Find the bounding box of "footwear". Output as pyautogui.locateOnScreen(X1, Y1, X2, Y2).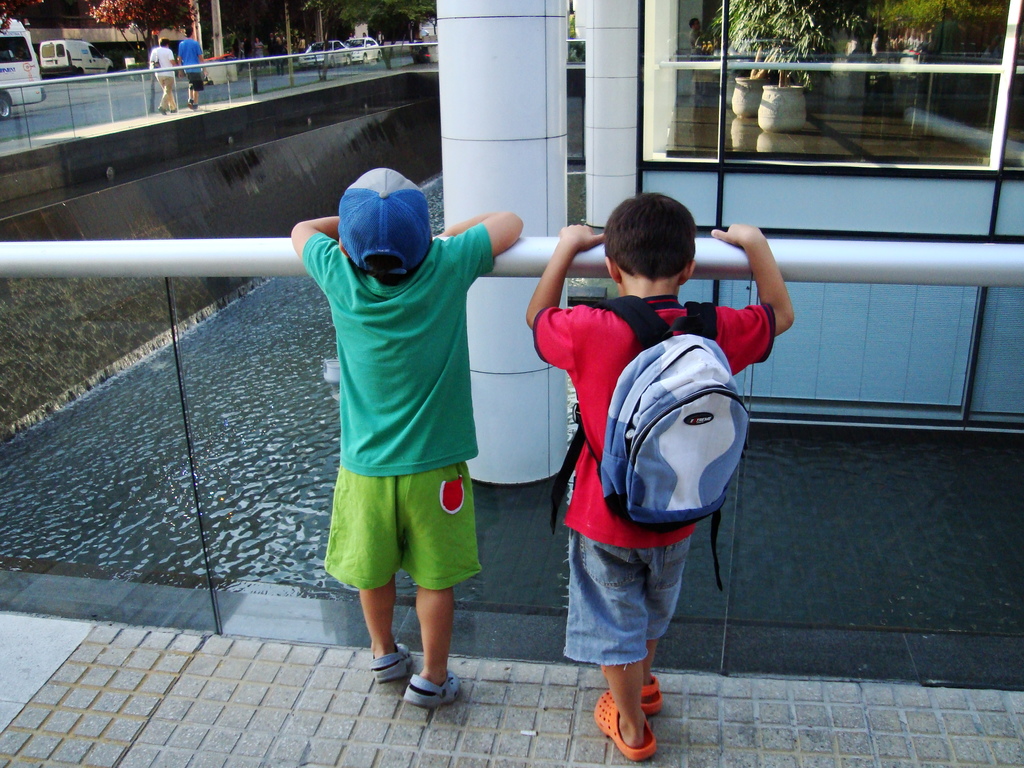
pyautogui.locateOnScreen(598, 662, 666, 716).
